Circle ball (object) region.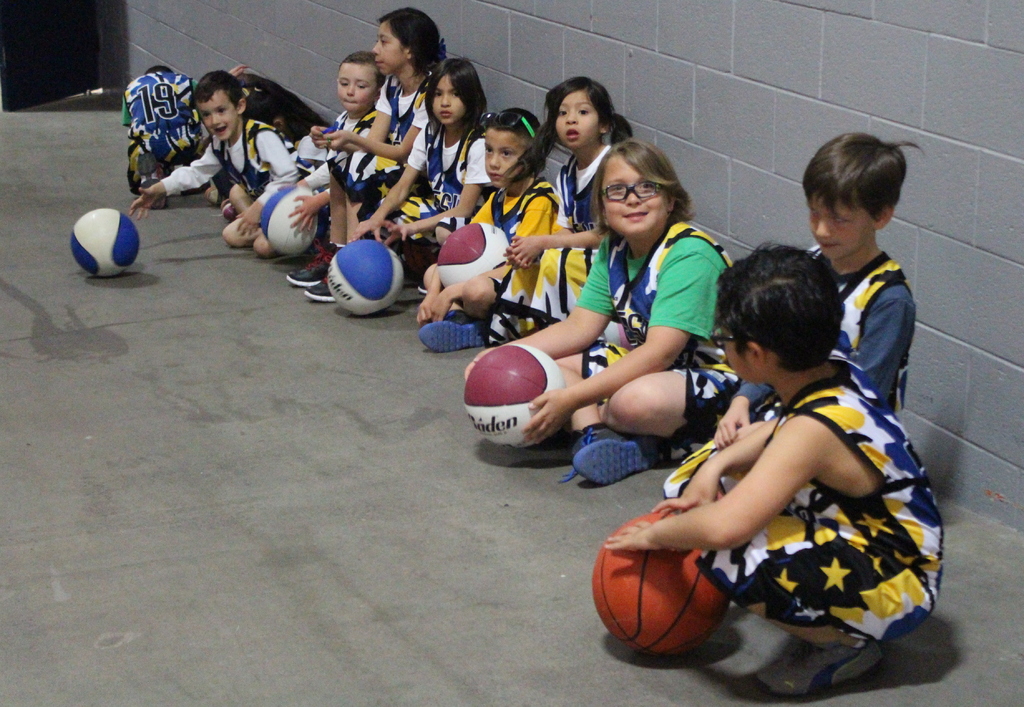
Region: crop(323, 241, 406, 316).
